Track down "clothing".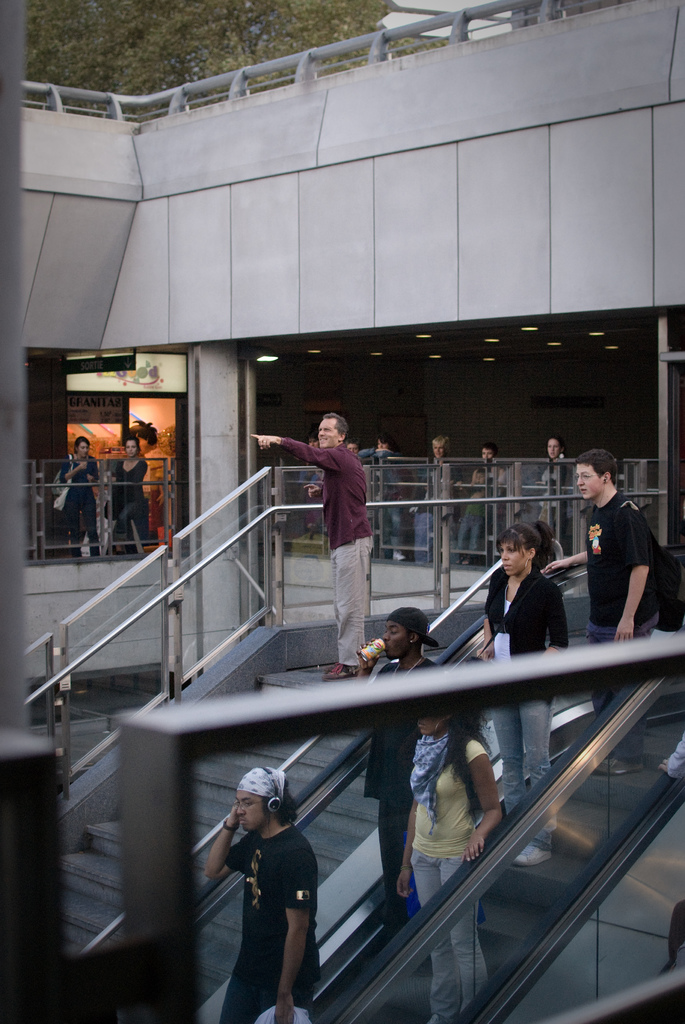
Tracked to [left=55, top=449, right=98, bottom=540].
